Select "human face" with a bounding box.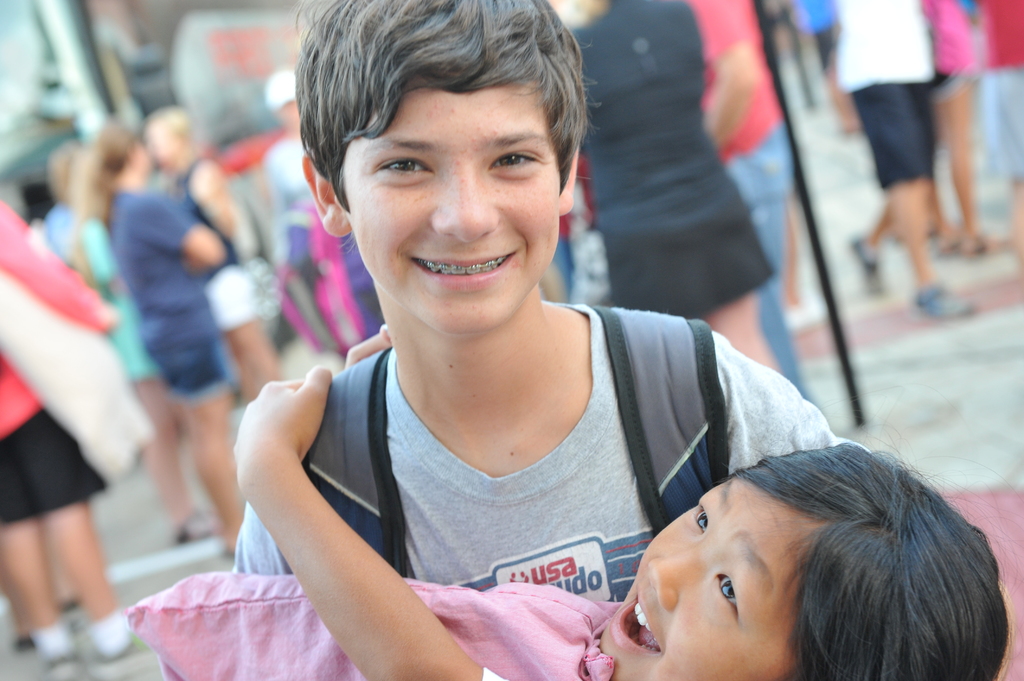
147,123,177,168.
